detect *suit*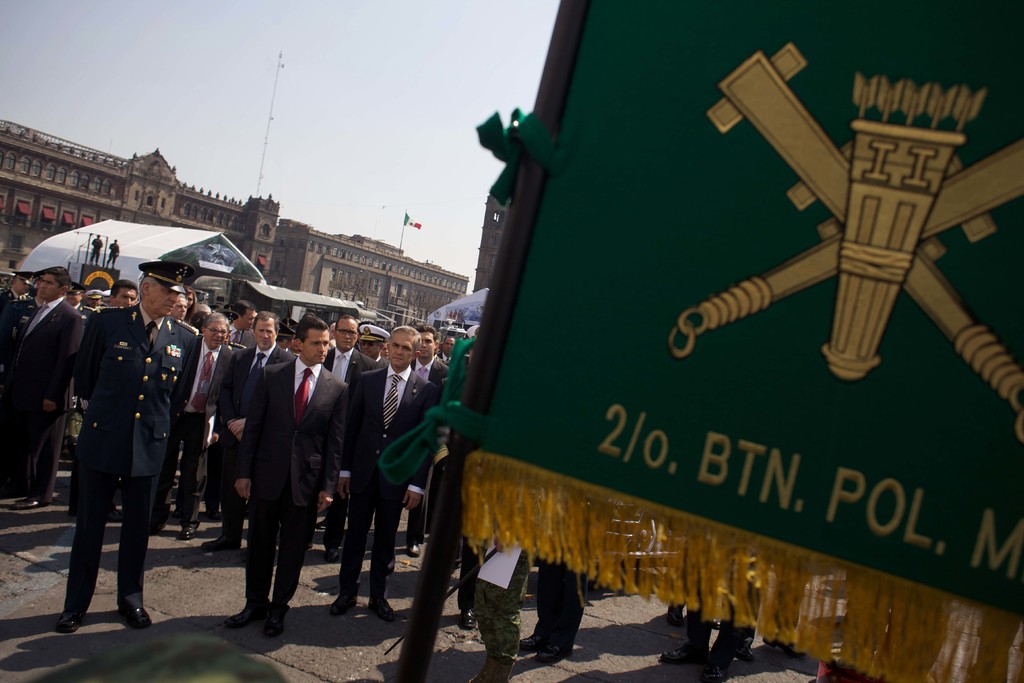
319/346/379/539
